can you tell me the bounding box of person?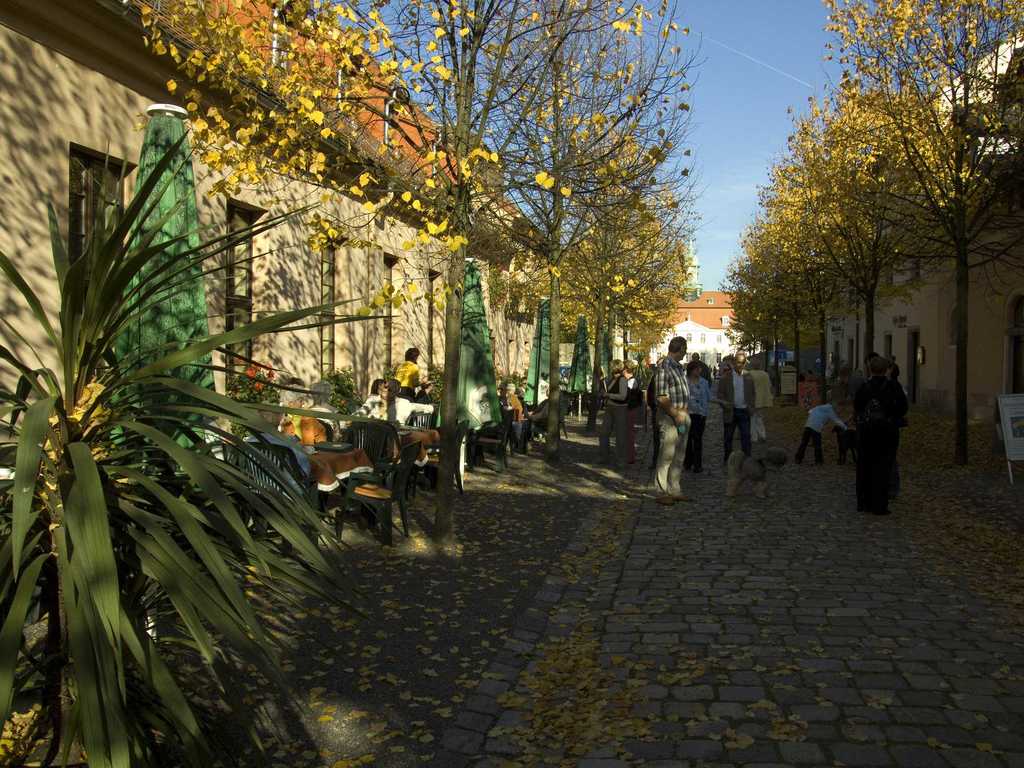
box(497, 380, 521, 412).
